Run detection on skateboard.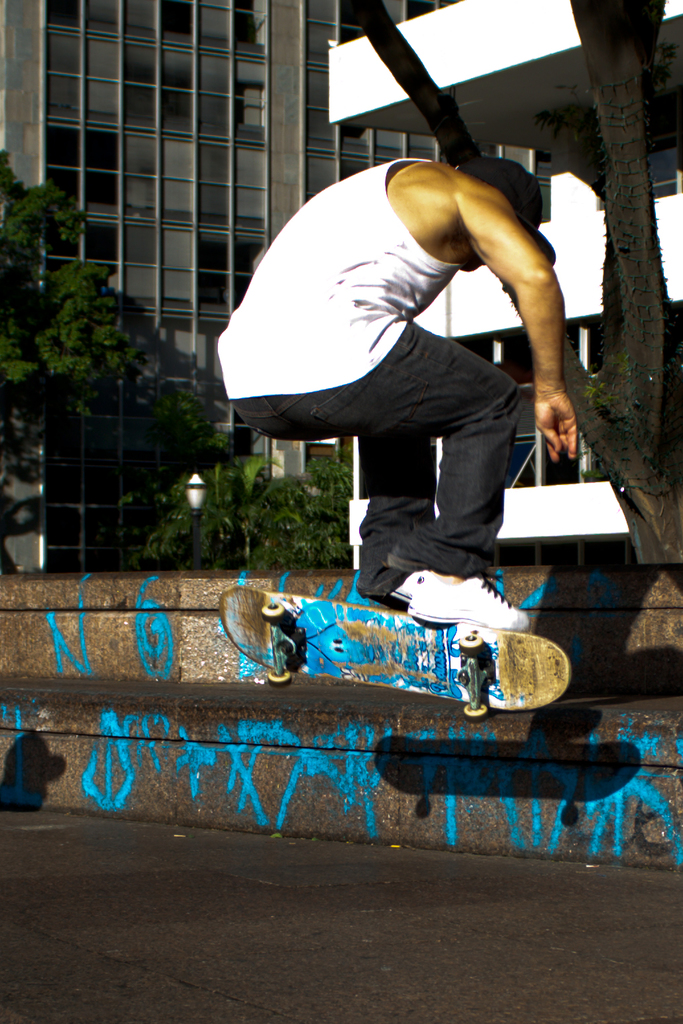
Result: <bbox>164, 557, 574, 730</bbox>.
